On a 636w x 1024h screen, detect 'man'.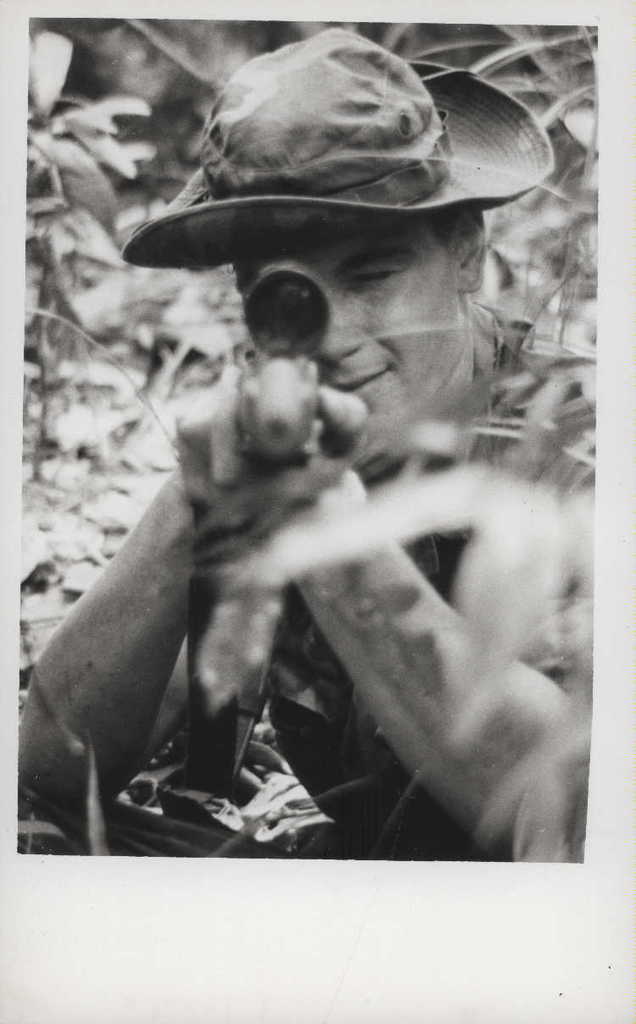
BBox(10, 70, 618, 935).
